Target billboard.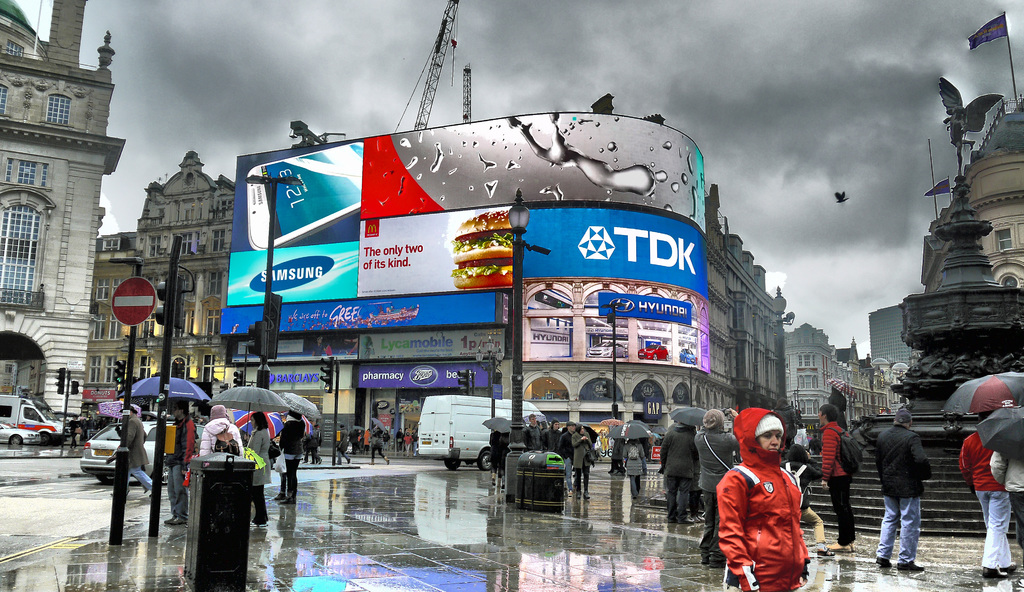
Target region: [509,272,710,374].
